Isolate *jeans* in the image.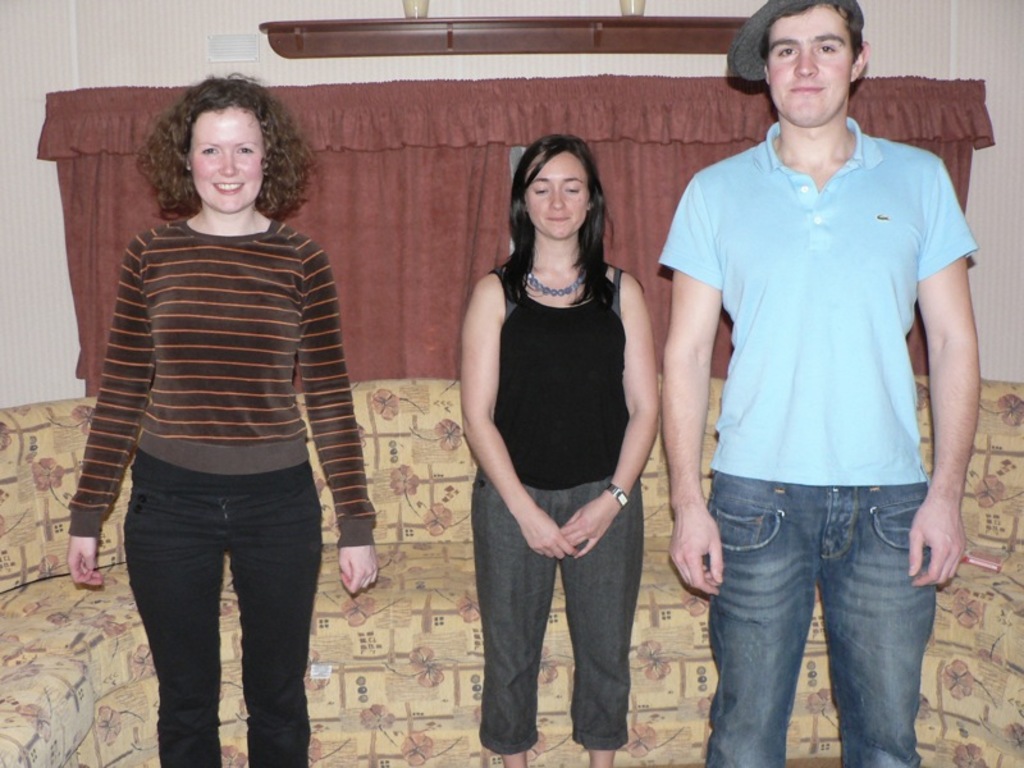
Isolated region: BBox(123, 490, 323, 767).
